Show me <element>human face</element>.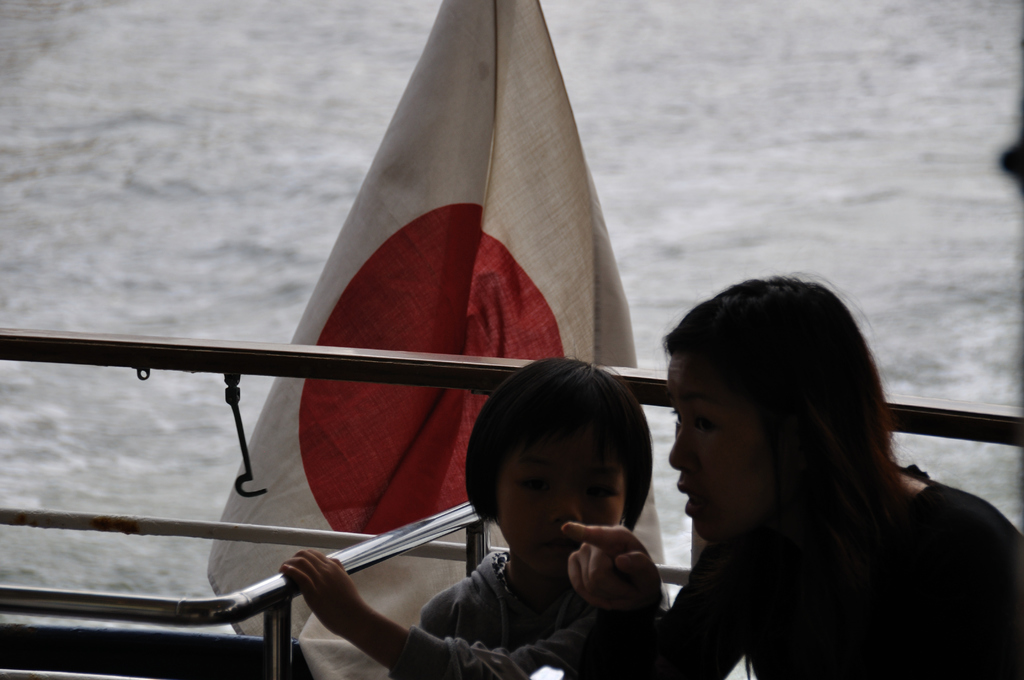
<element>human face</element> is here: locate(660, 350, 797, 528).
